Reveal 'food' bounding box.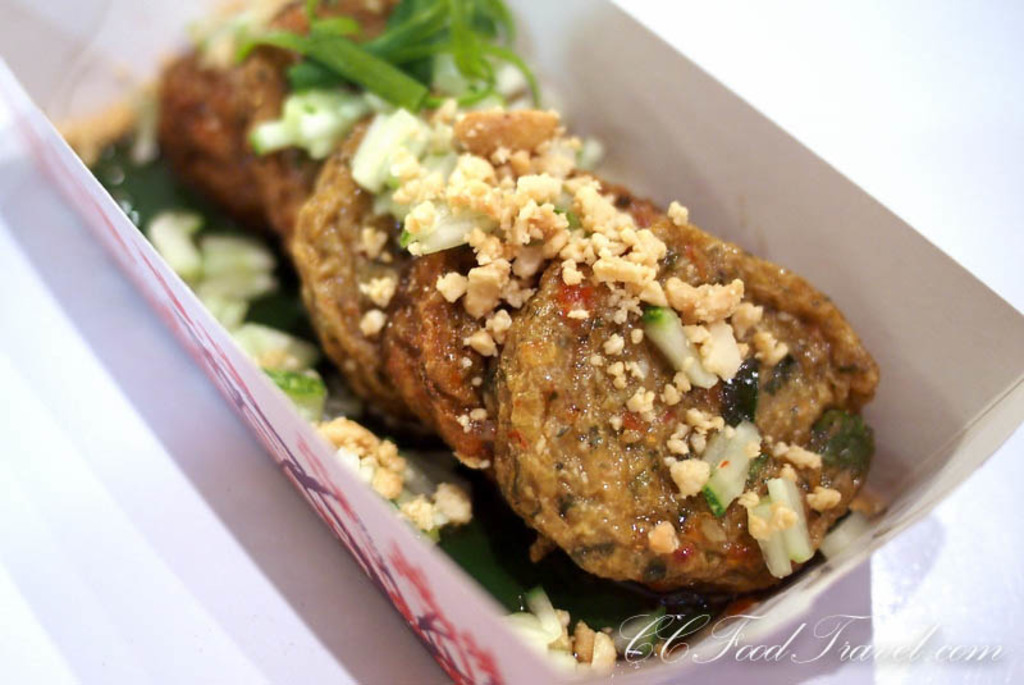
Revealed: (left=250, top=77, right=878, bottom=600).
